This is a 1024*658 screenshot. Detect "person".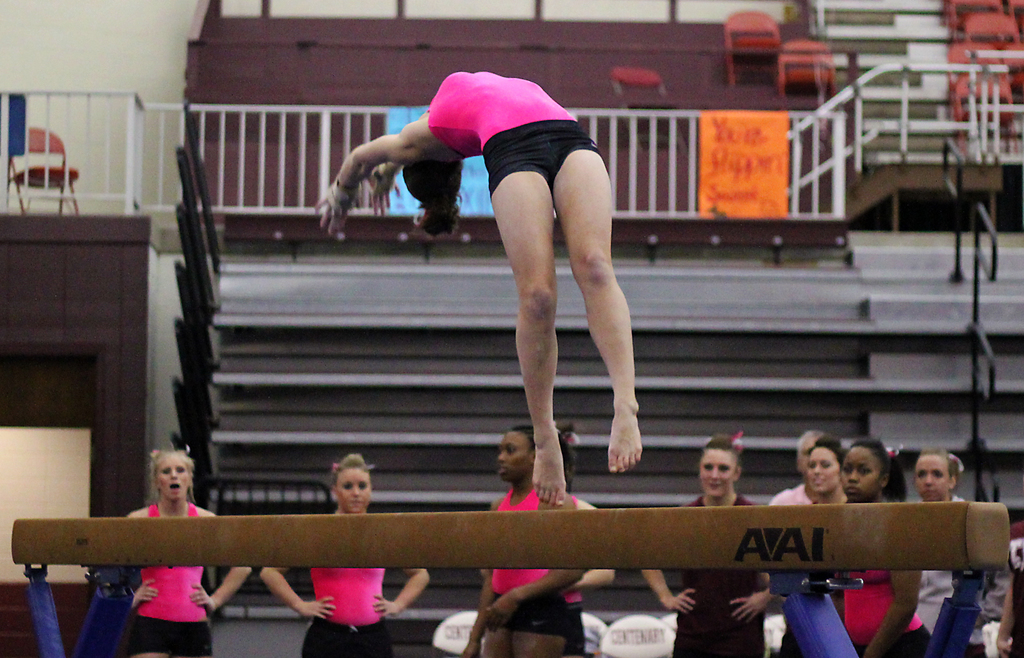
region(801, 432, 851, 507).
